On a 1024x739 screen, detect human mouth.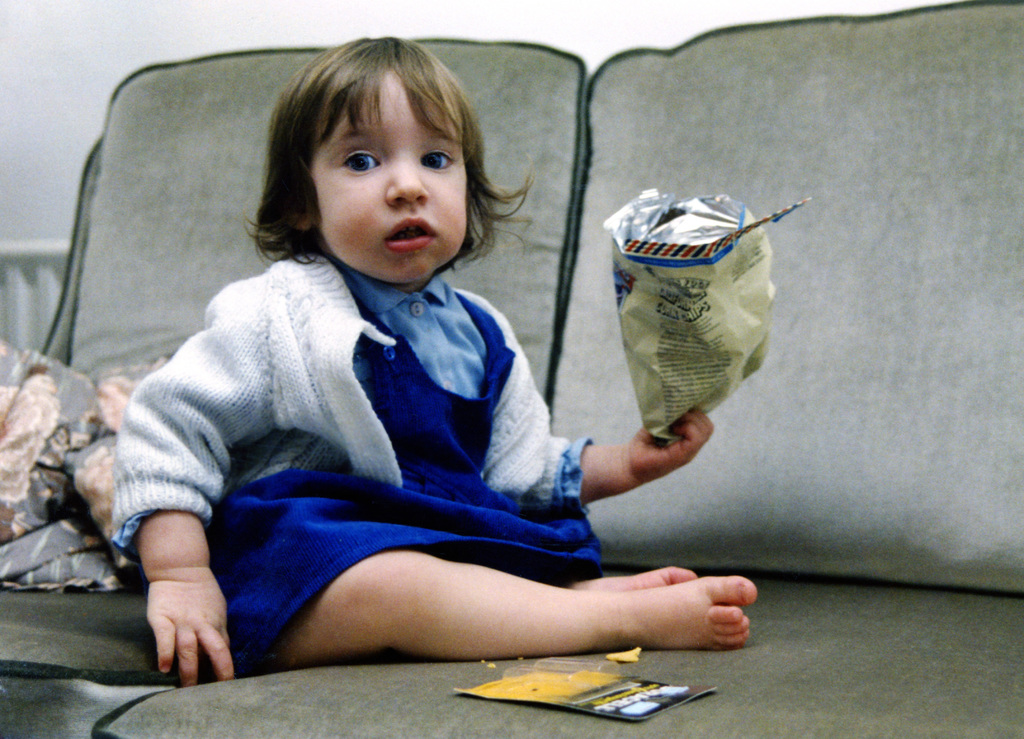
(left=383, top=216, right=435, bottom=250).
